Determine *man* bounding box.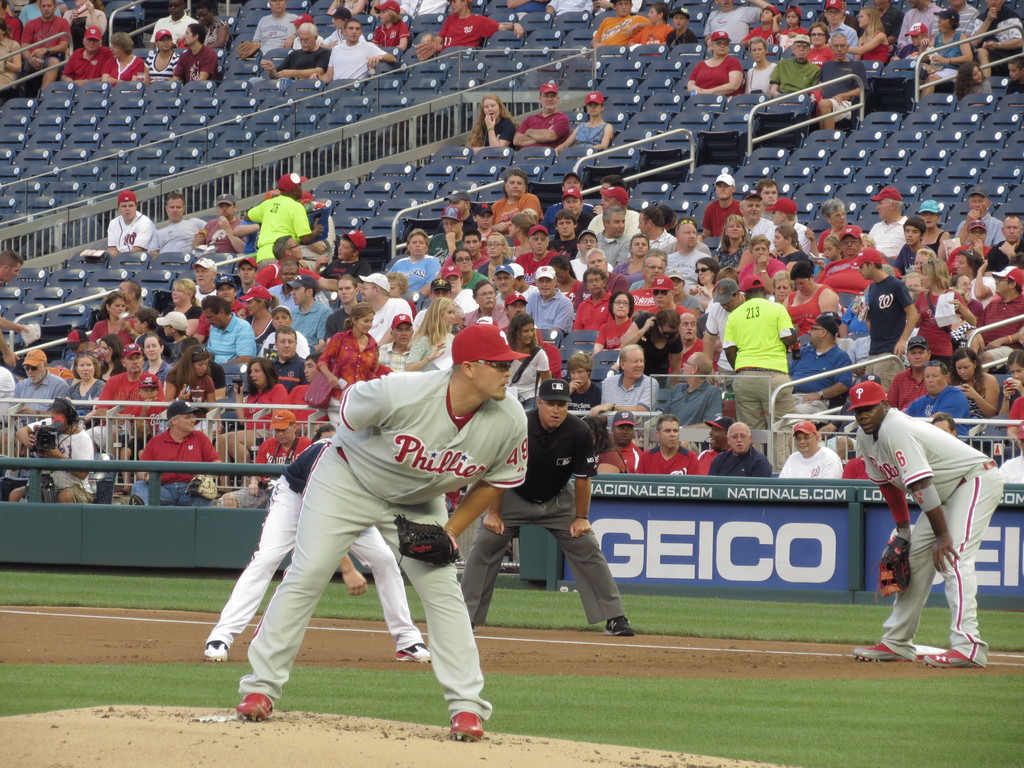
Determined: {"left": 967, "top": 0, "right": 1023, "bottom": 79}.
